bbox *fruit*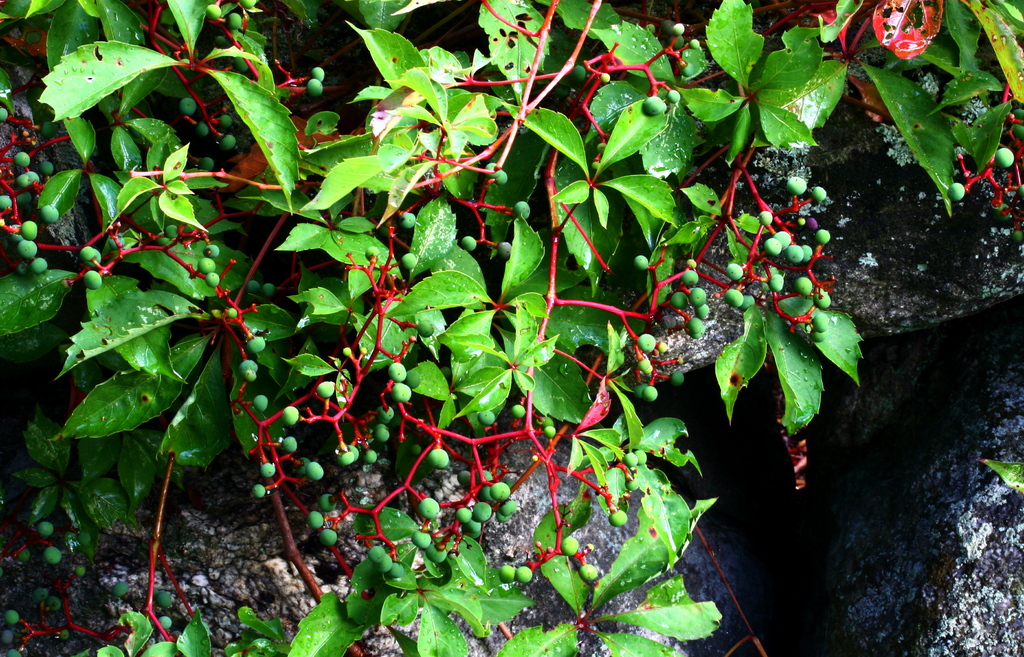
left=241, top=0, right=258, bottom=11
